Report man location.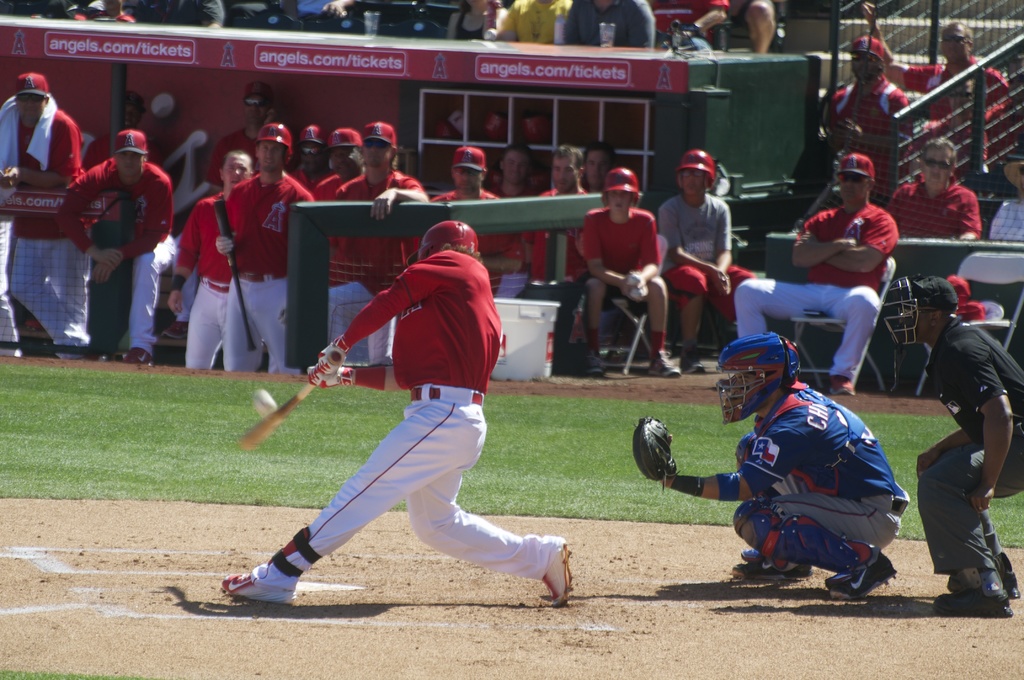
Report: locate(0, 69, 99, 357).
